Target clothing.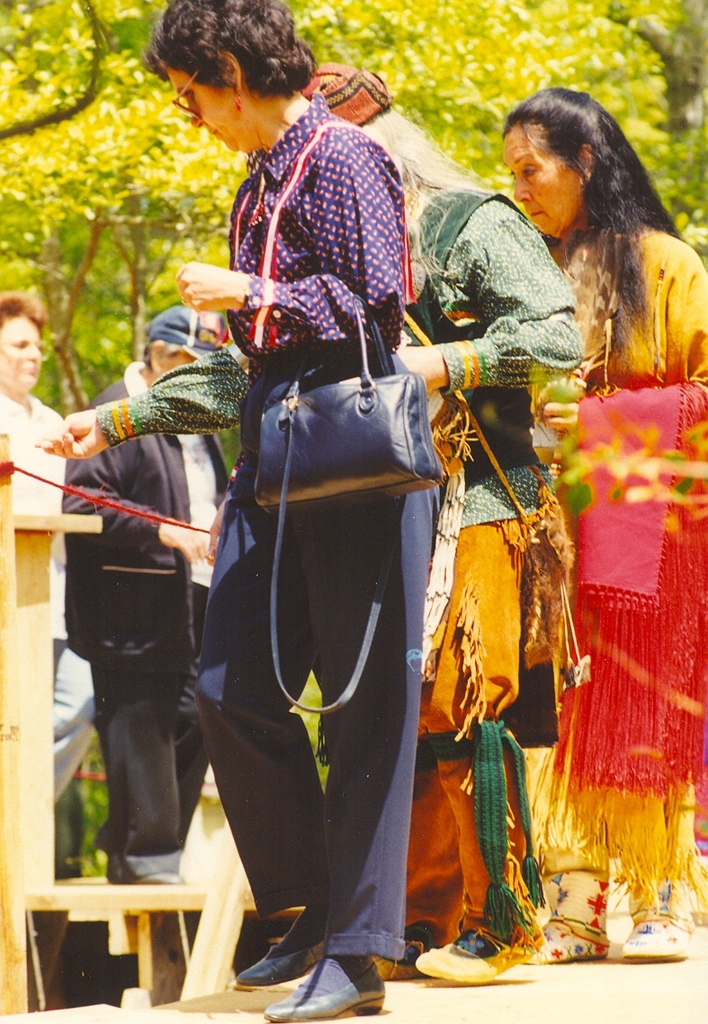
Target region: locate(187, 93, 452, 958).
